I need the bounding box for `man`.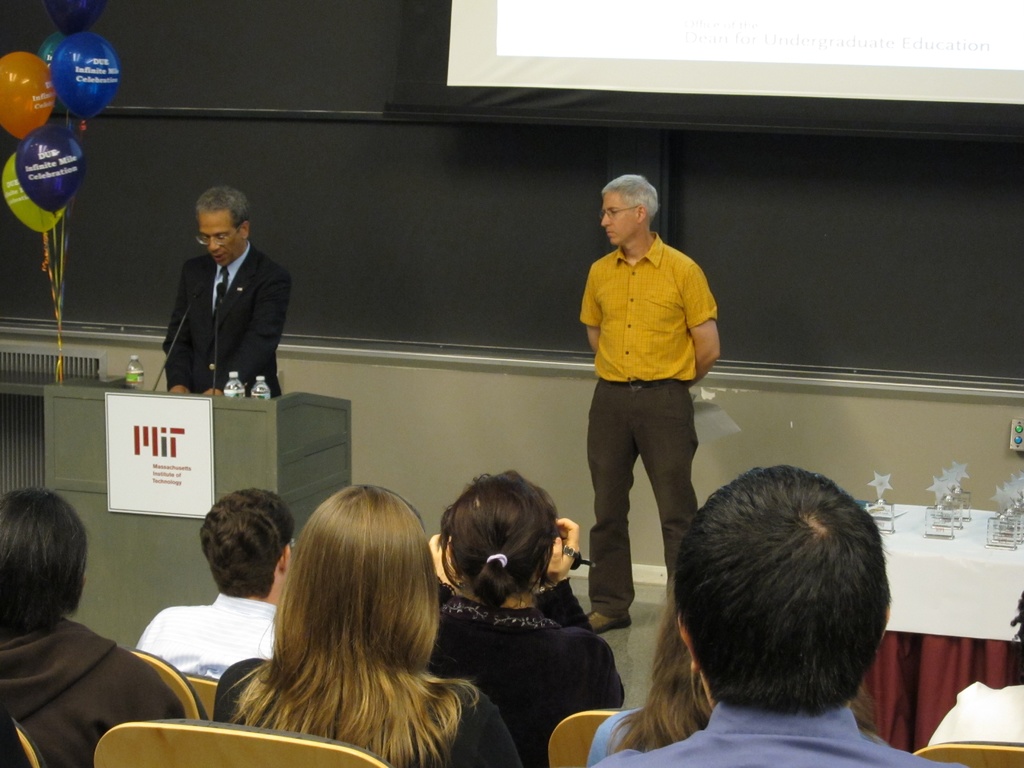
Here it is: 559/173/733/639.
